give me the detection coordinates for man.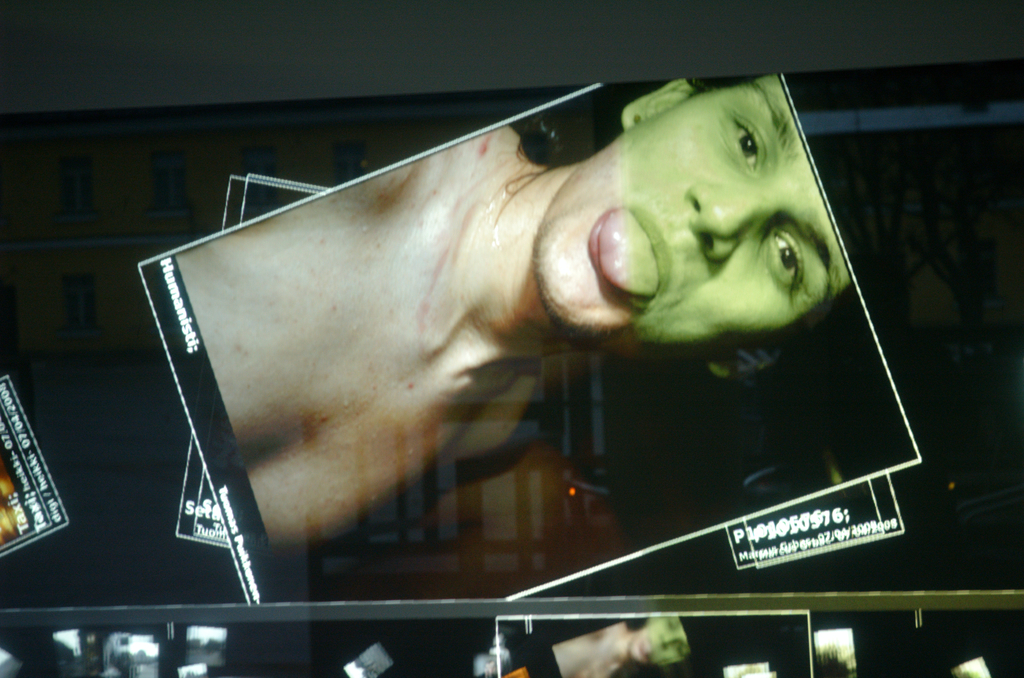
rect(157, 63, 877, 558).
